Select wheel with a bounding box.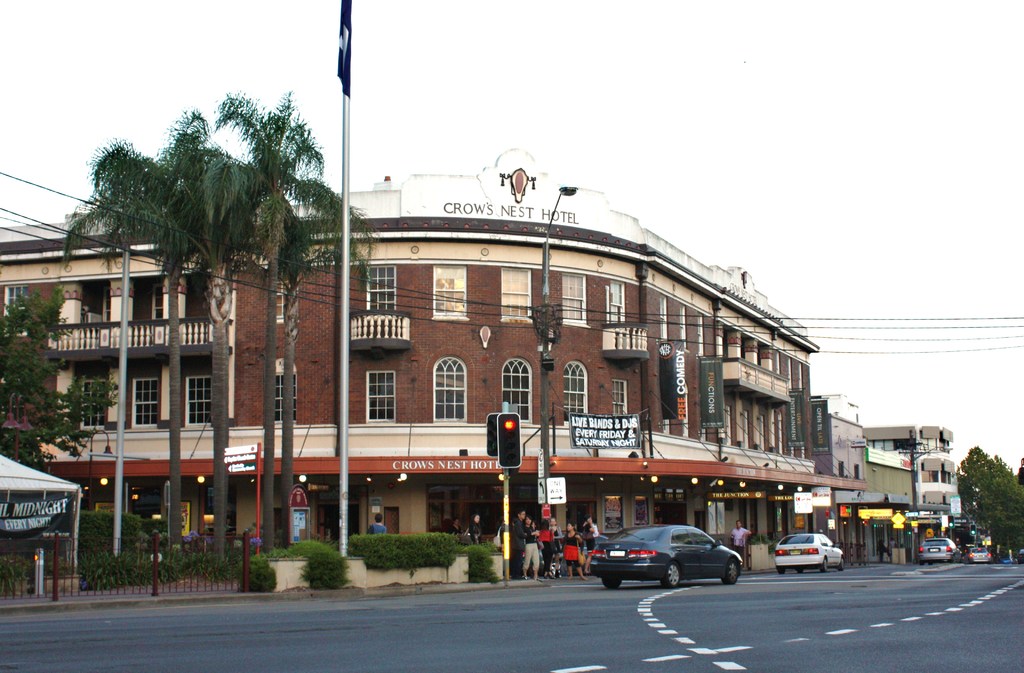
left=665, top=562, right=685, bottom=586.
